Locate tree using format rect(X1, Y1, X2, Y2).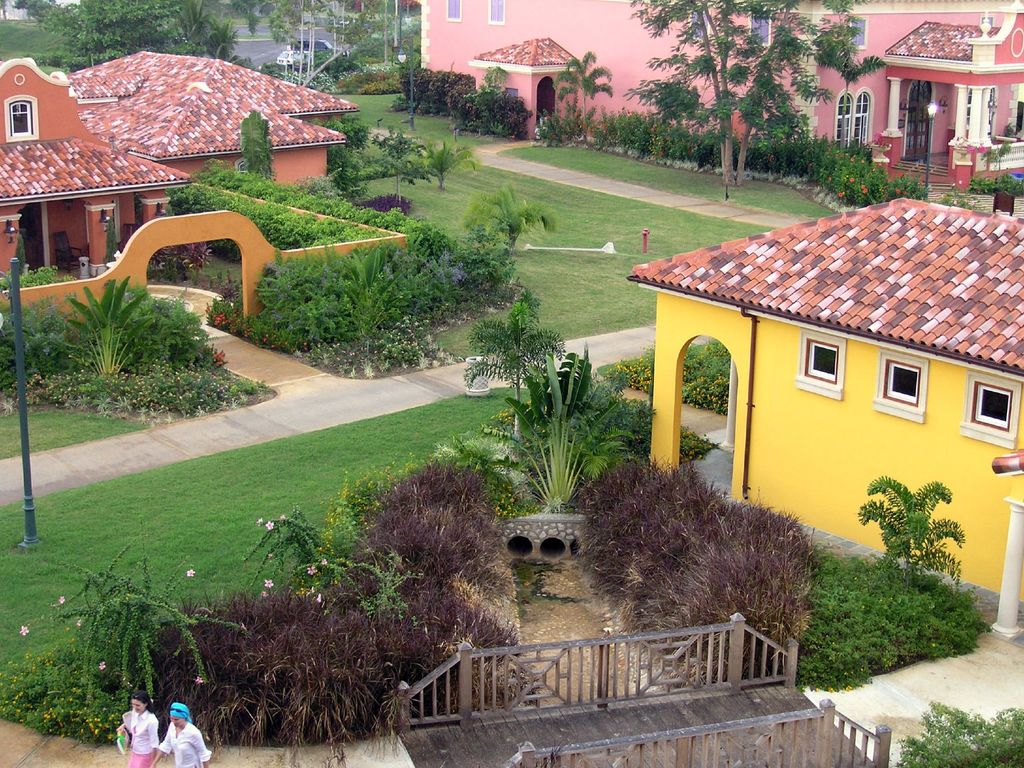
rect(239, 107, 277, 182).
